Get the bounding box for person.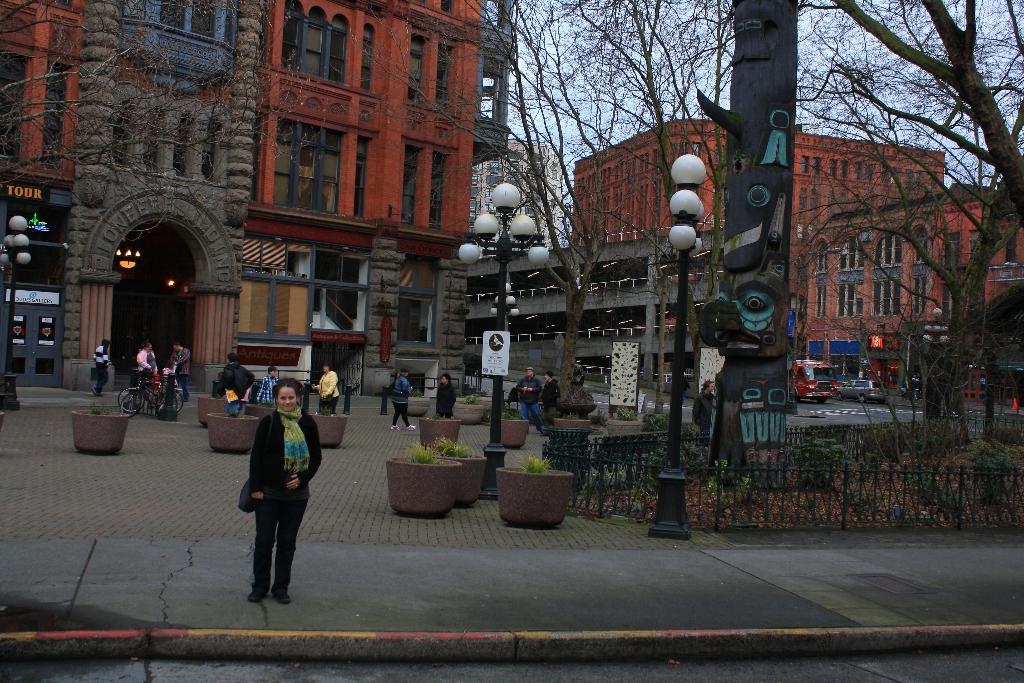
94:338:113:397.
